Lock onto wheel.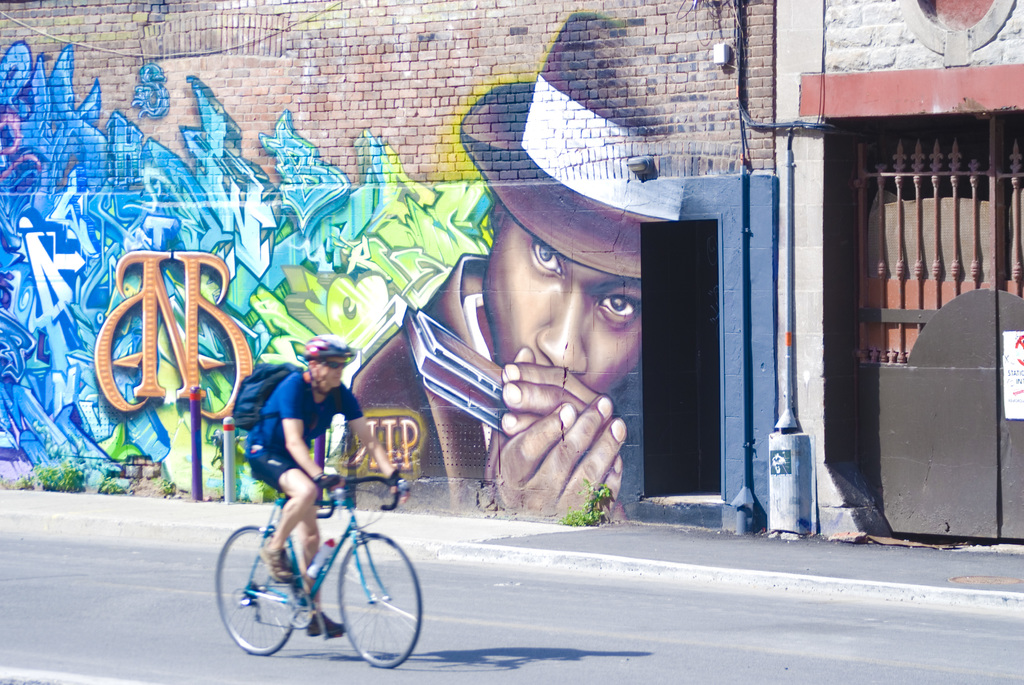
Locked: region(213, 526, 299, 654).
